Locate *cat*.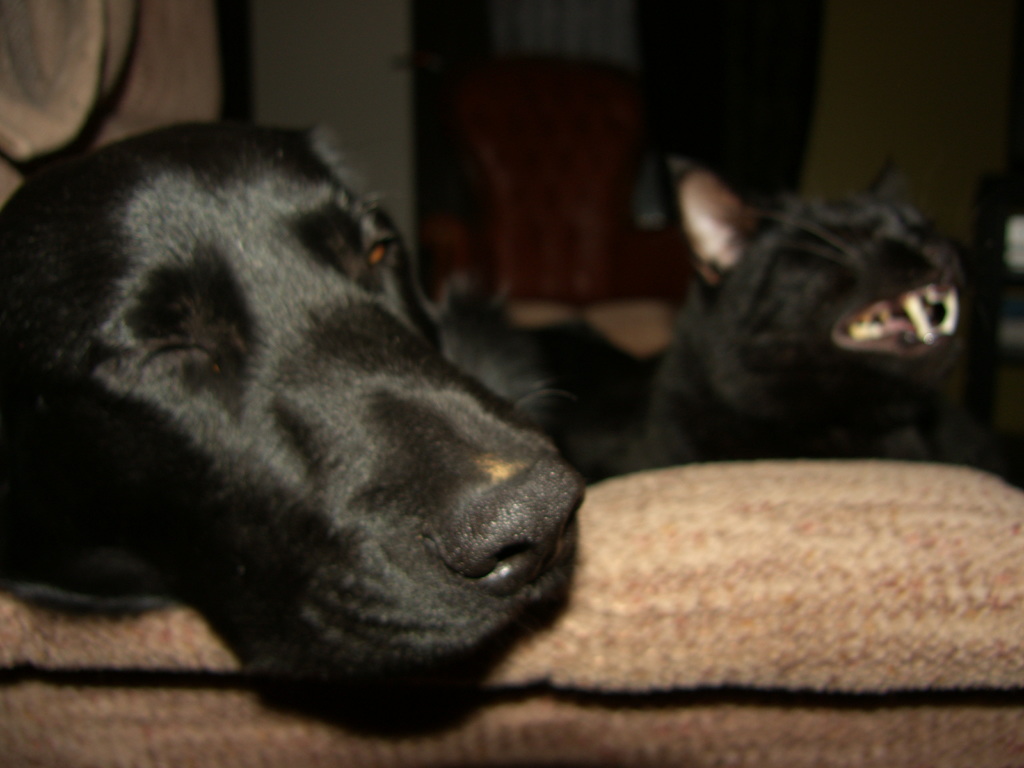
Bounding box: box=[504, 152, 1001, 488].
